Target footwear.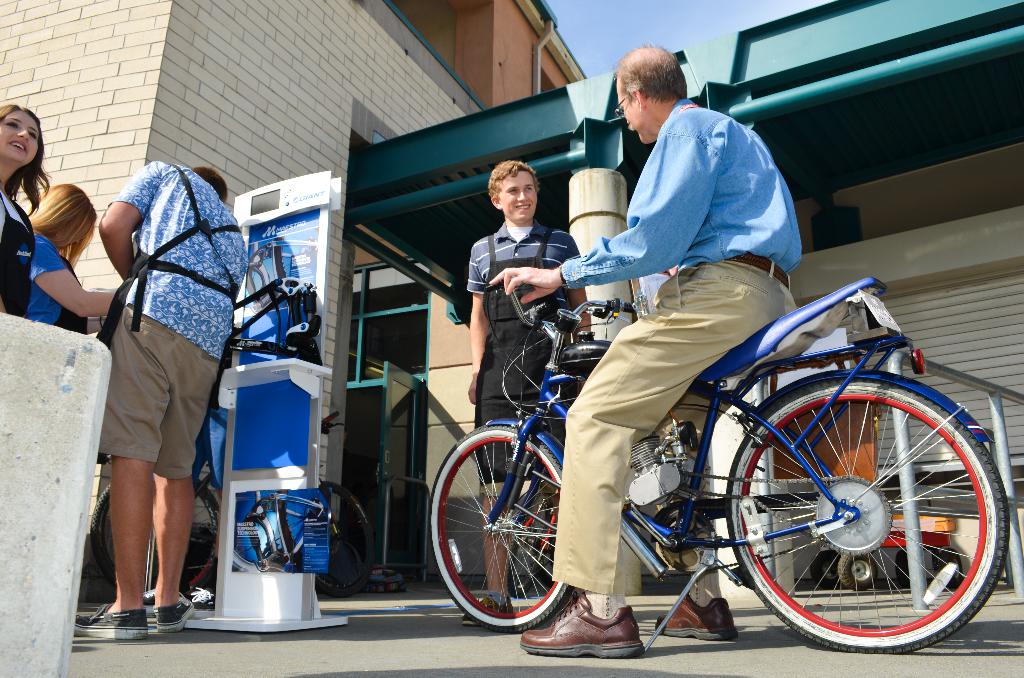
Target region: Rect(73, 600, 149, 638).
